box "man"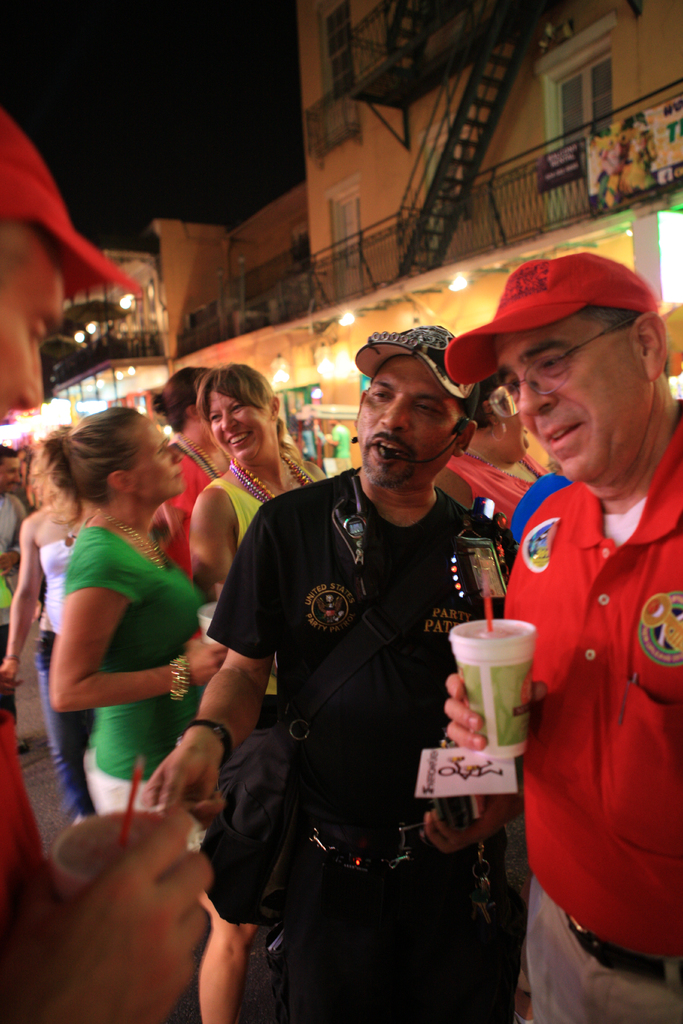
l=446, t=255, r=682, b=1023
